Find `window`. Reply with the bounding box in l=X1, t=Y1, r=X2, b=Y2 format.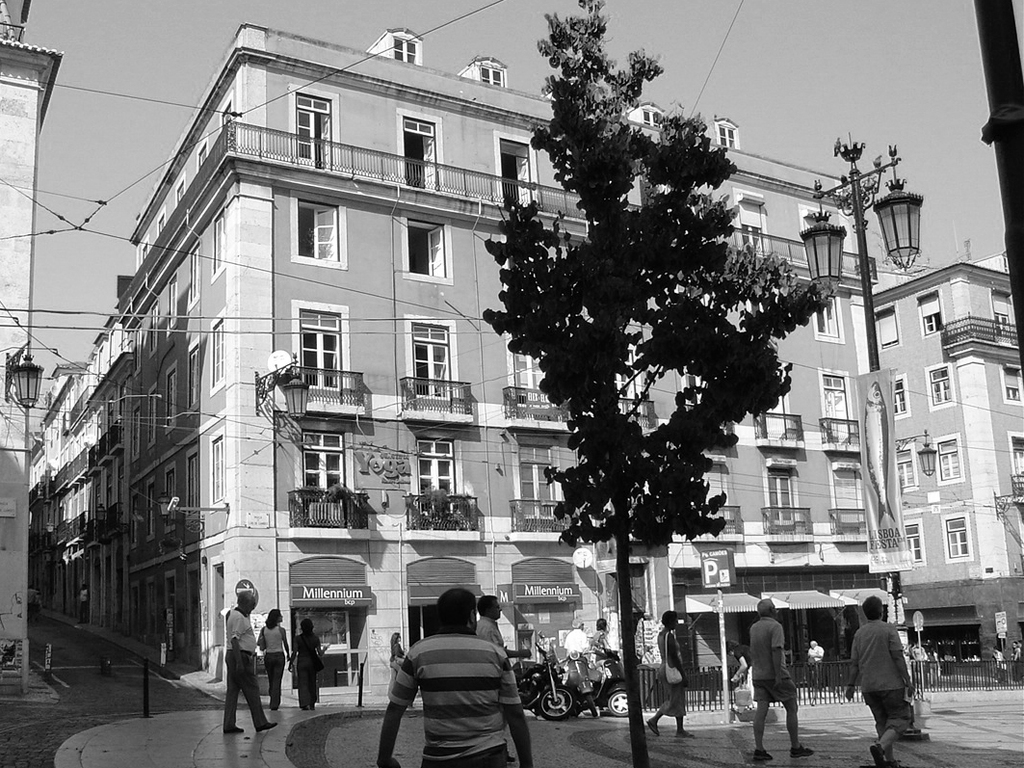
l=293, t=429, r=349, b=507.
